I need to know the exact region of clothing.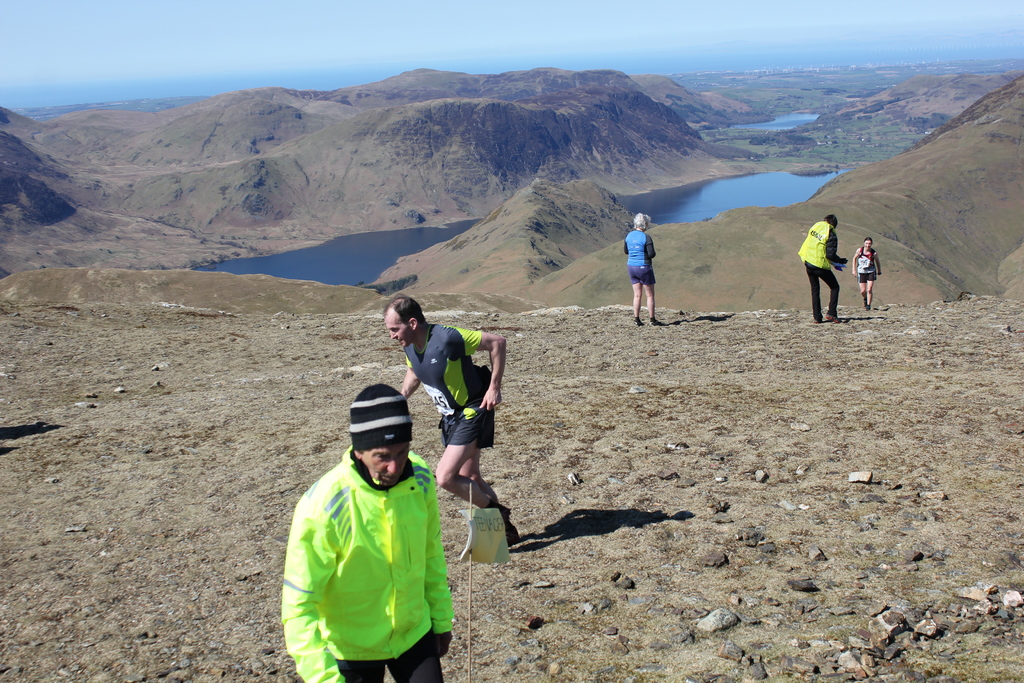
Region: box=[624, 228, 660, 296].
